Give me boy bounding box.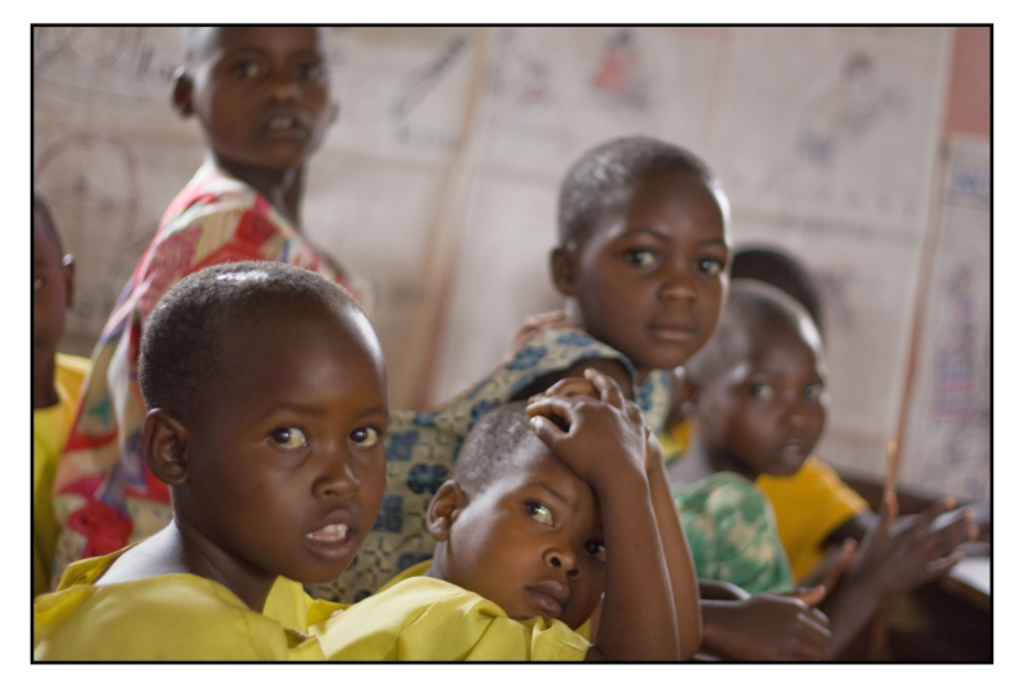
locate(31, 262, 390, 664).
